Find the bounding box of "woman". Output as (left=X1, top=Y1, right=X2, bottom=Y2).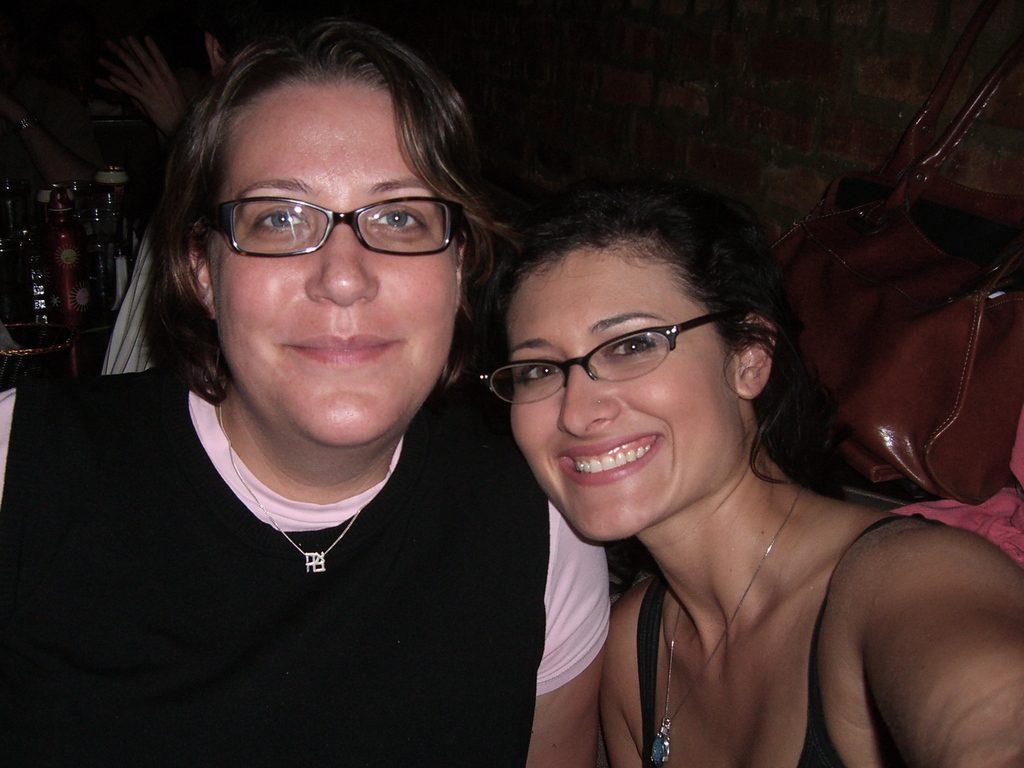
(left=0, top=20, right=613, bottom=767).
